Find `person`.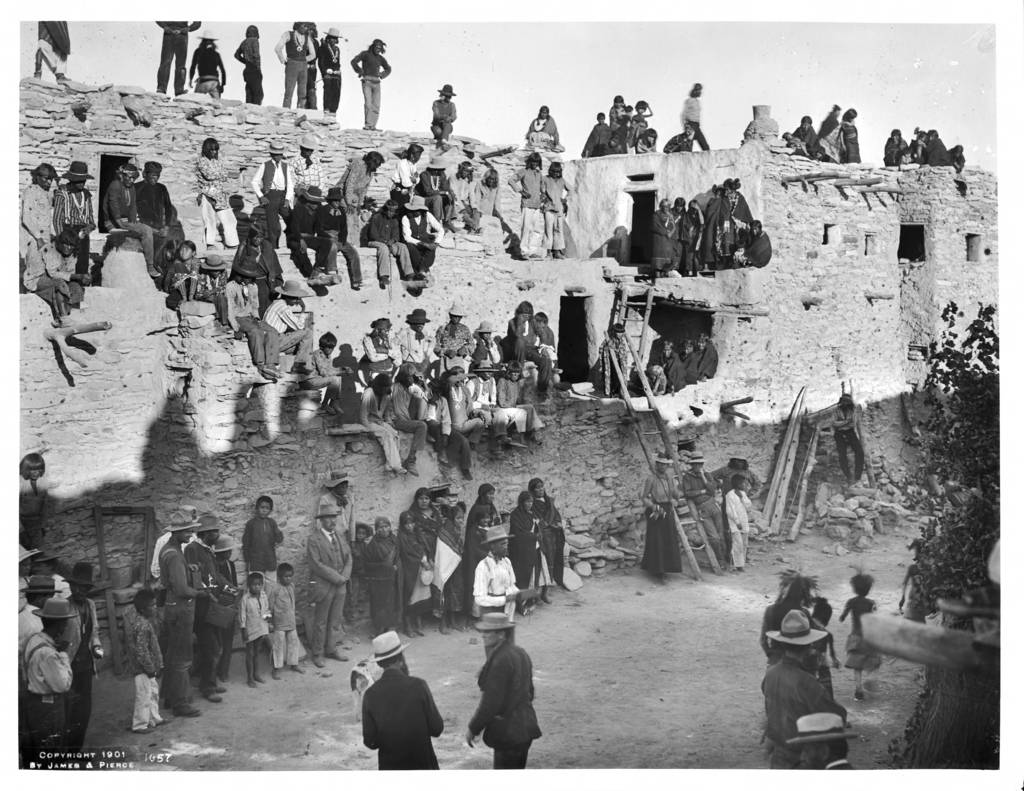
crop(129, 153, 179, 265).
